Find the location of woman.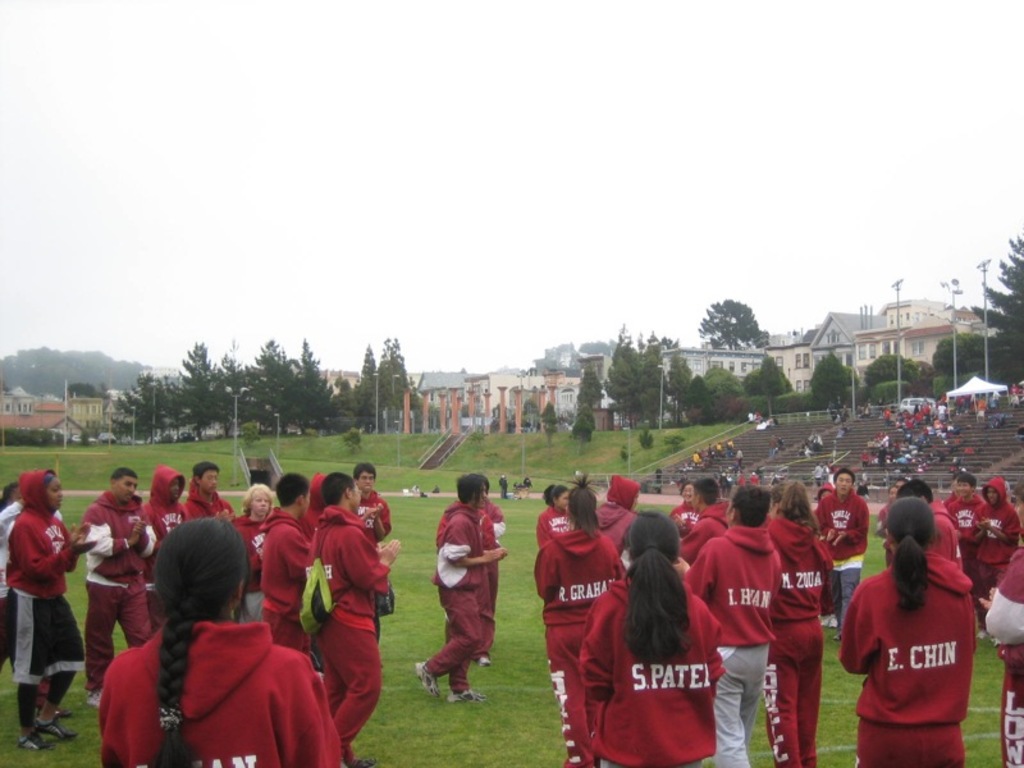
Location: pyautogui.locateOnScreen(764, 479, 832, 767).
